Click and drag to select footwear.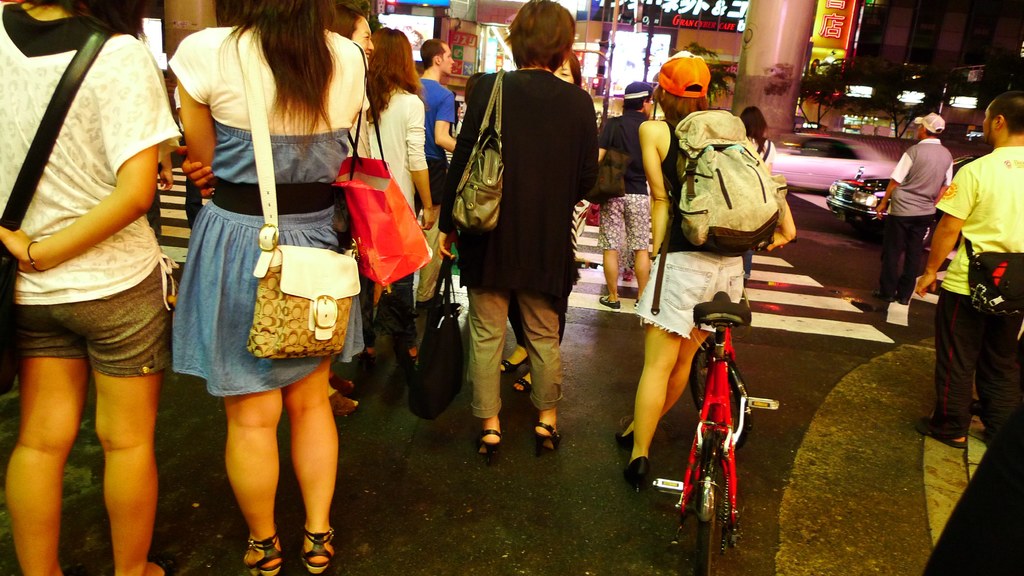
Selection: [x1=399, y1=338, x2=428, y2=368].
